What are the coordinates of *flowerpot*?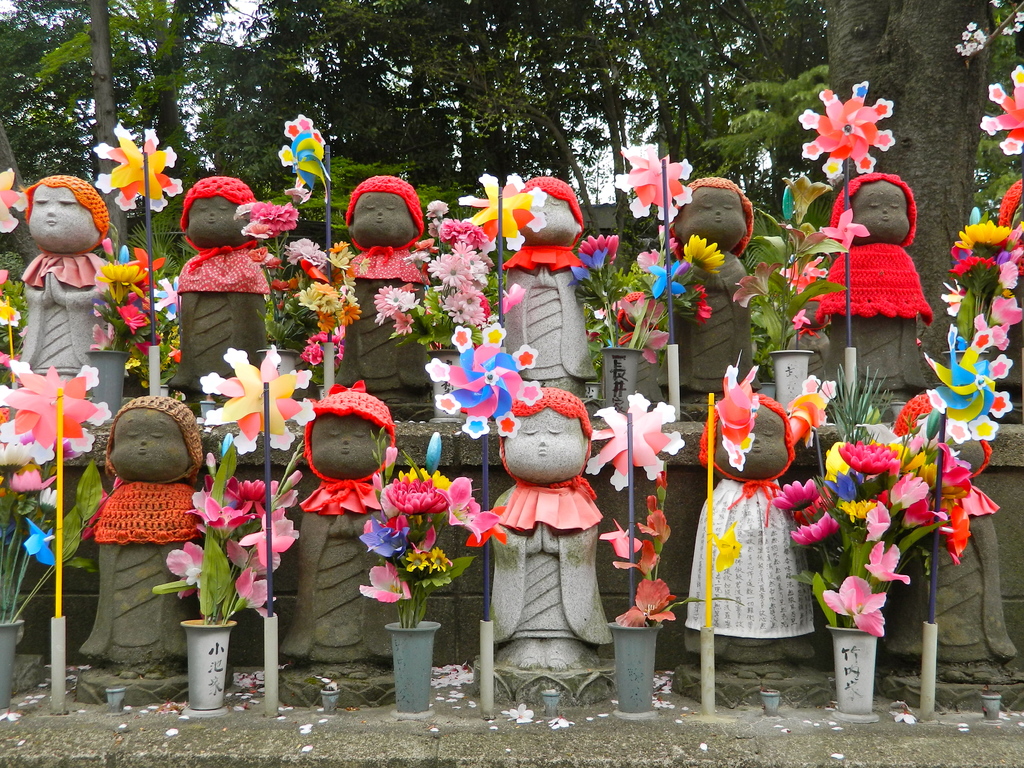
x1=609, y1=621, x2=664, y2=710.
